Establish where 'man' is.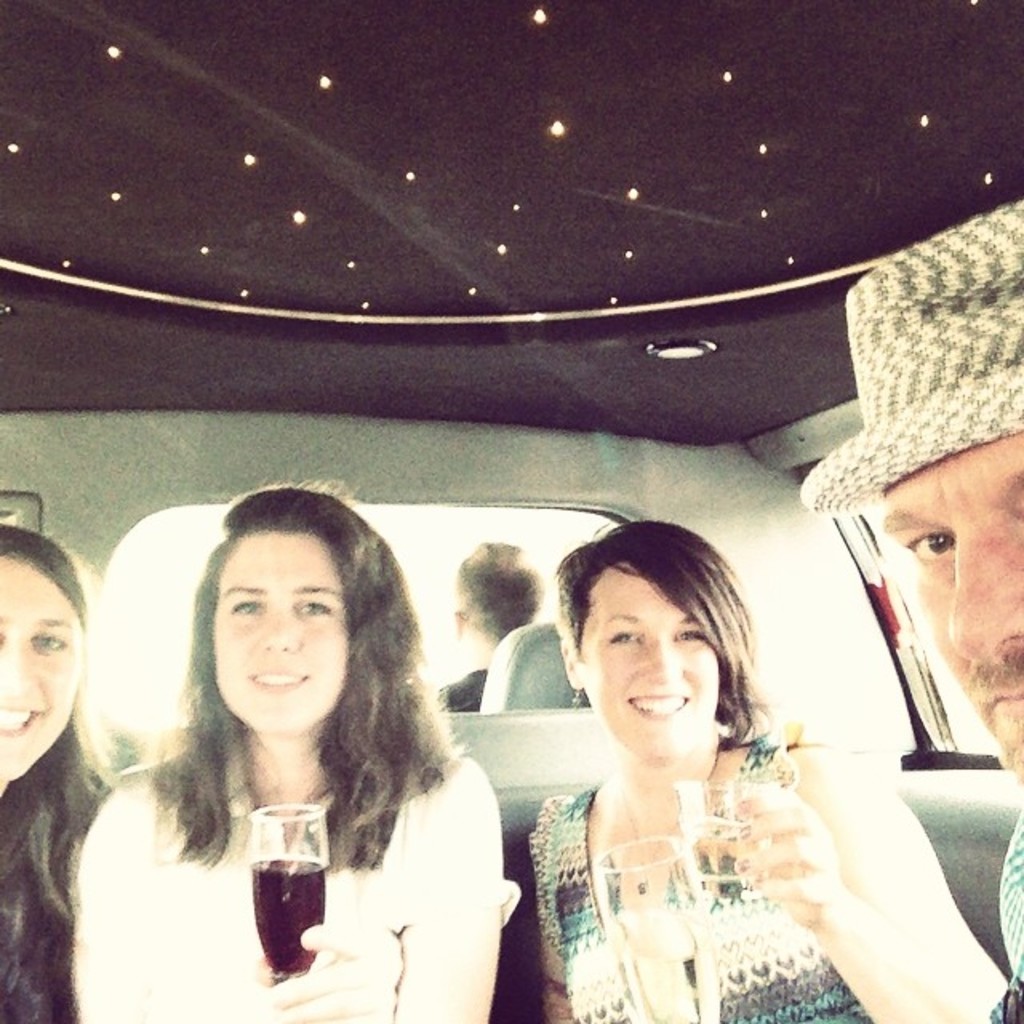
Established at 797, 198, 1022, 1022.
